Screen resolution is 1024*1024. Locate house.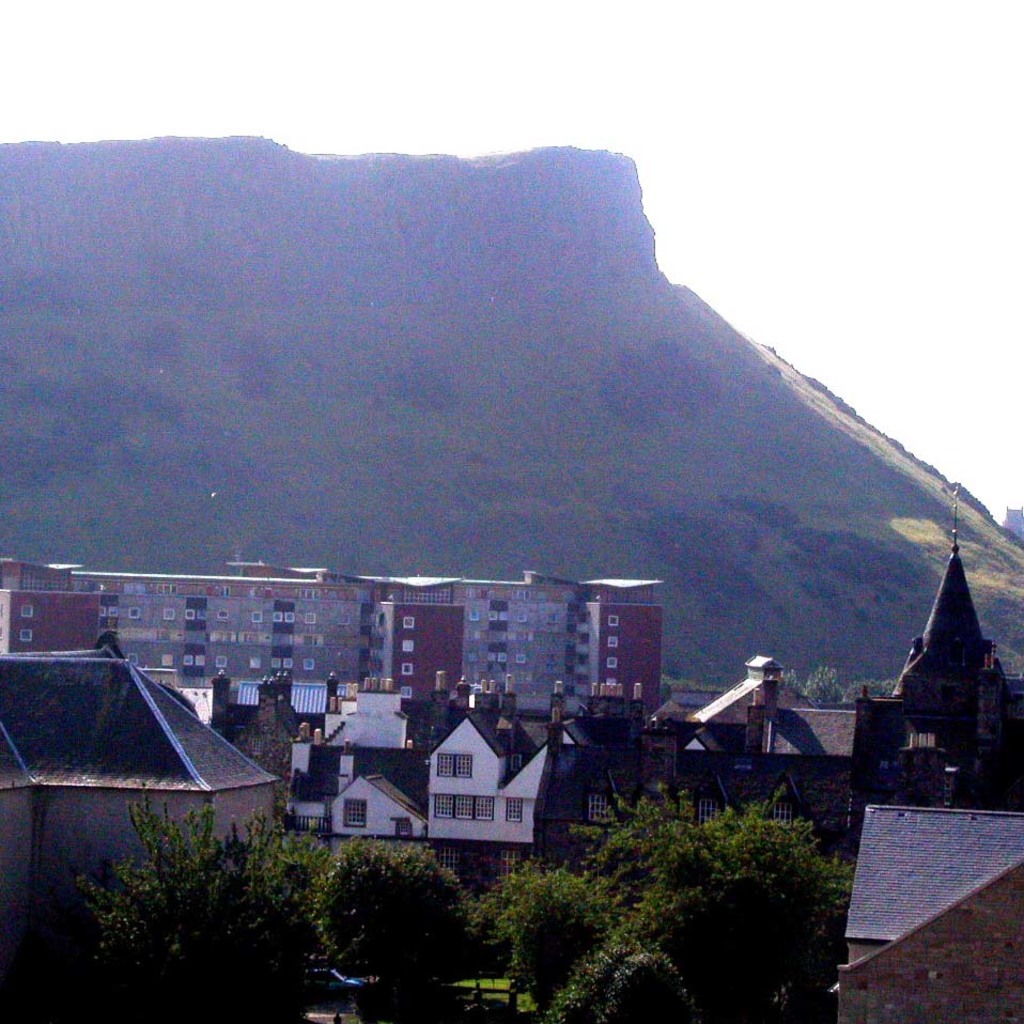
[x1=841, y1=819, x2=1023, y2=1023].
